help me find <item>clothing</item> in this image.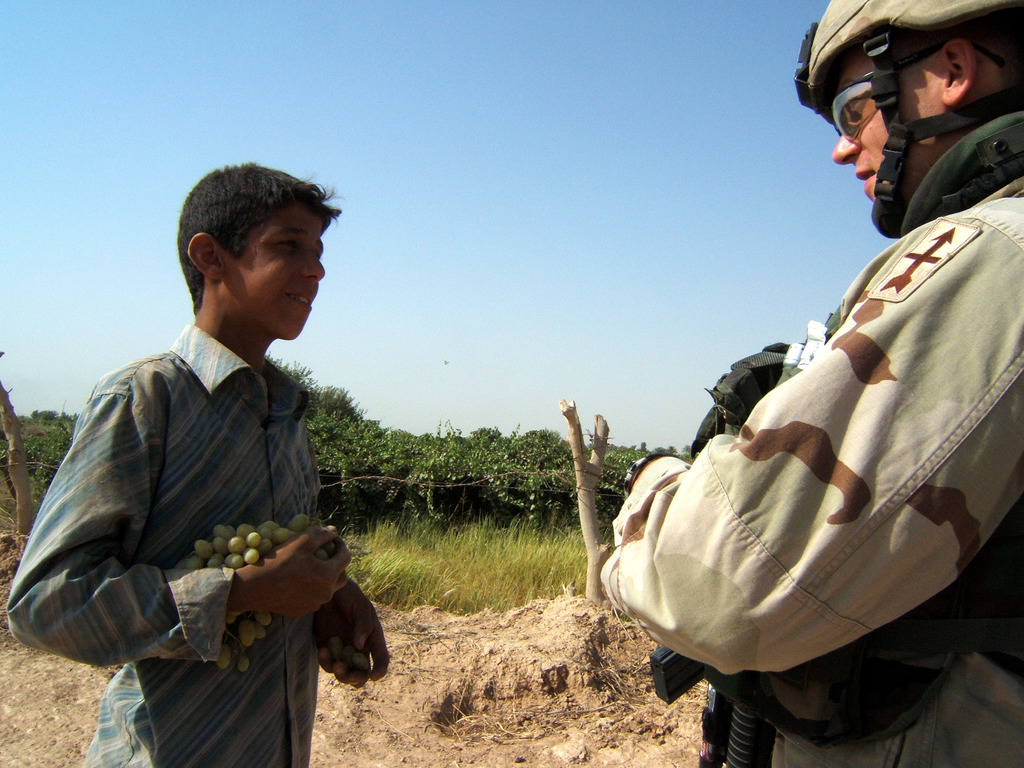
Found it: locate(2, 328, 334, 767).
